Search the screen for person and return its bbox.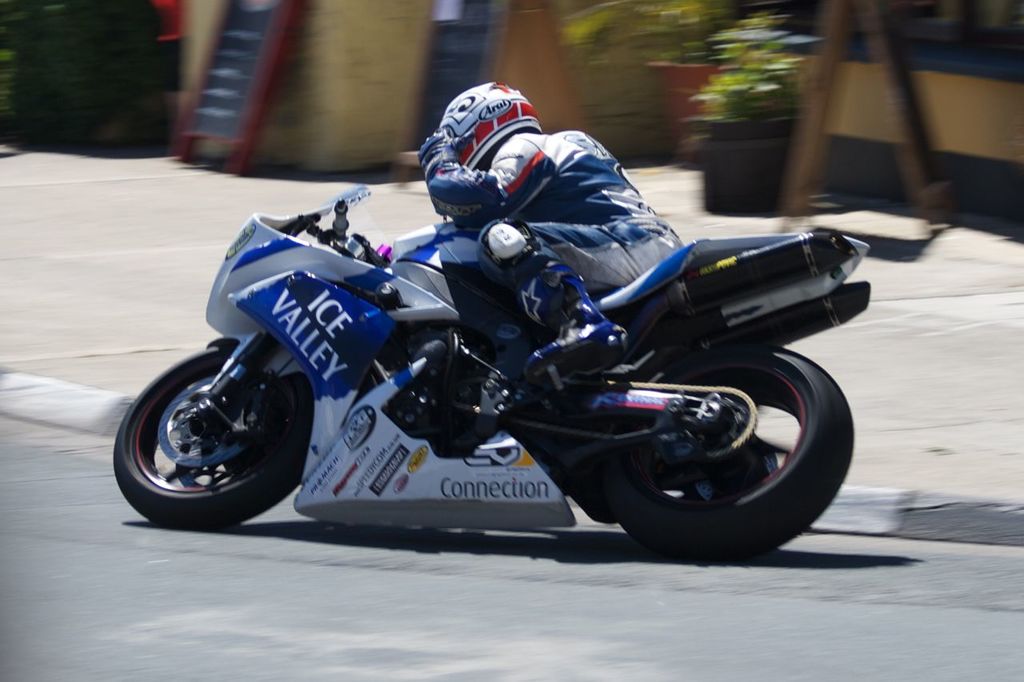
Found: (x1=422, y1=82, x2=686, y2=376).
